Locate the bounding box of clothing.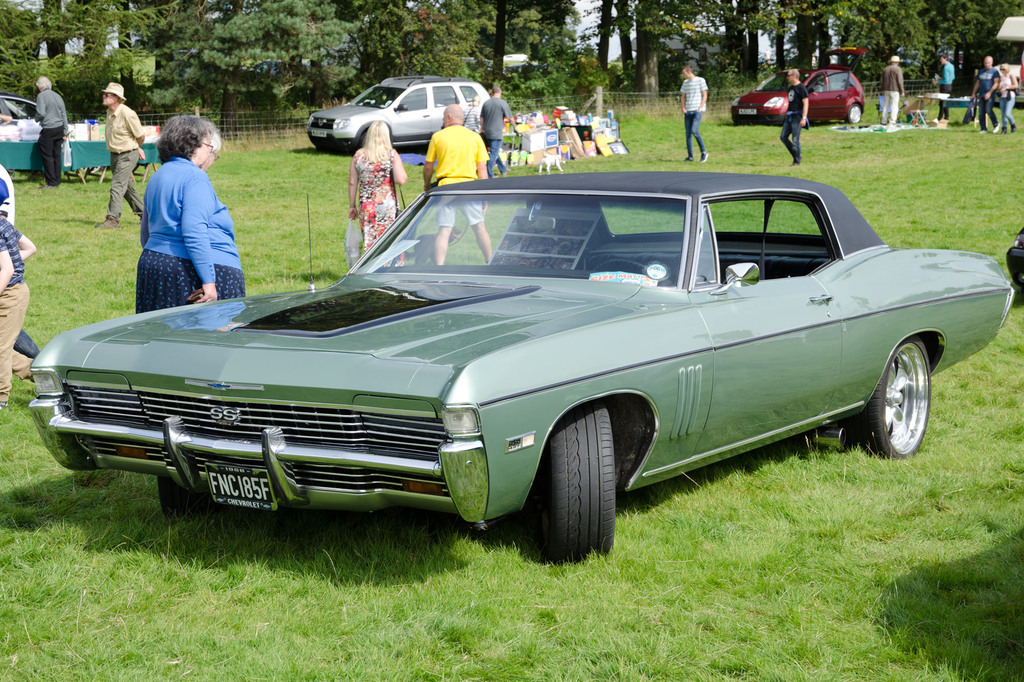
Bounding box: box=[423, 122, 486, 228].
